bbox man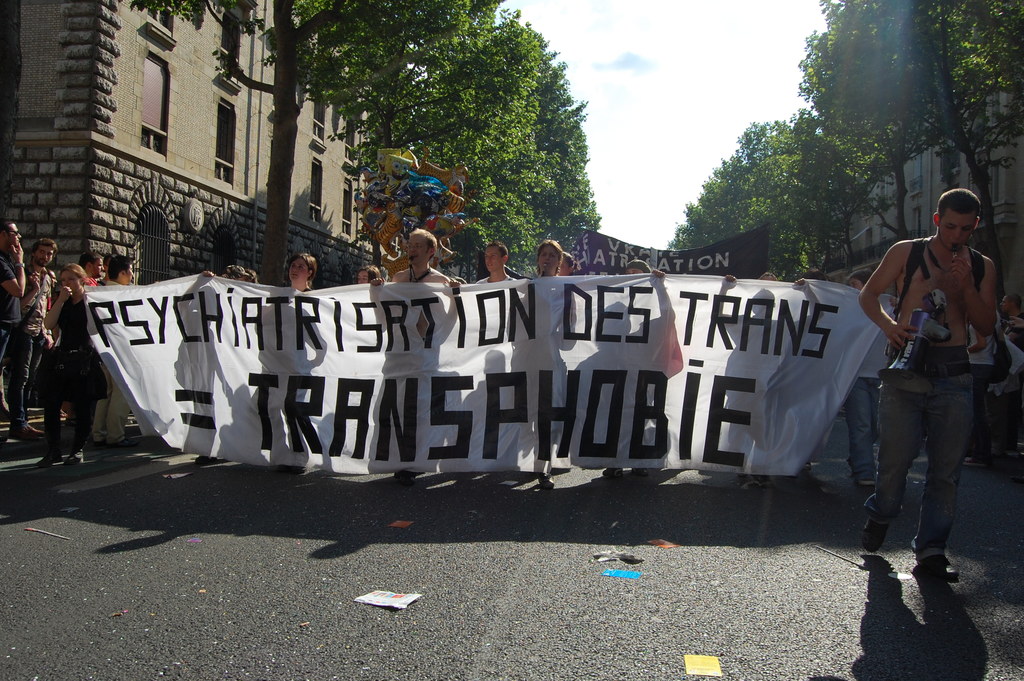
(x1=473, y1=240, x2=520, y2=283)
